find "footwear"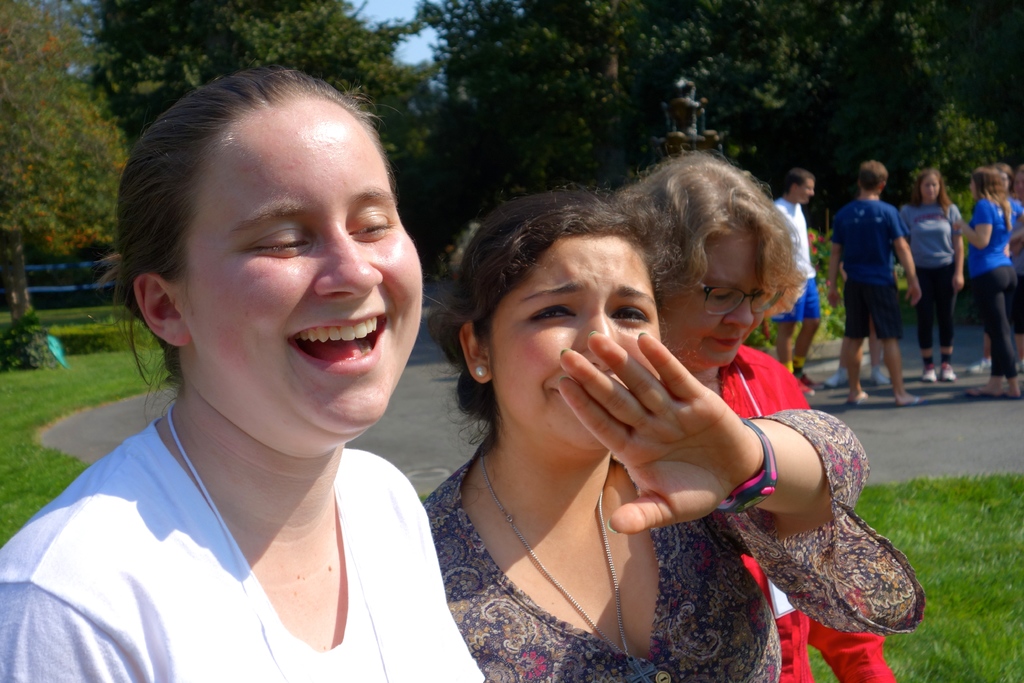
select_region(1004, 370, 1023, 410)
